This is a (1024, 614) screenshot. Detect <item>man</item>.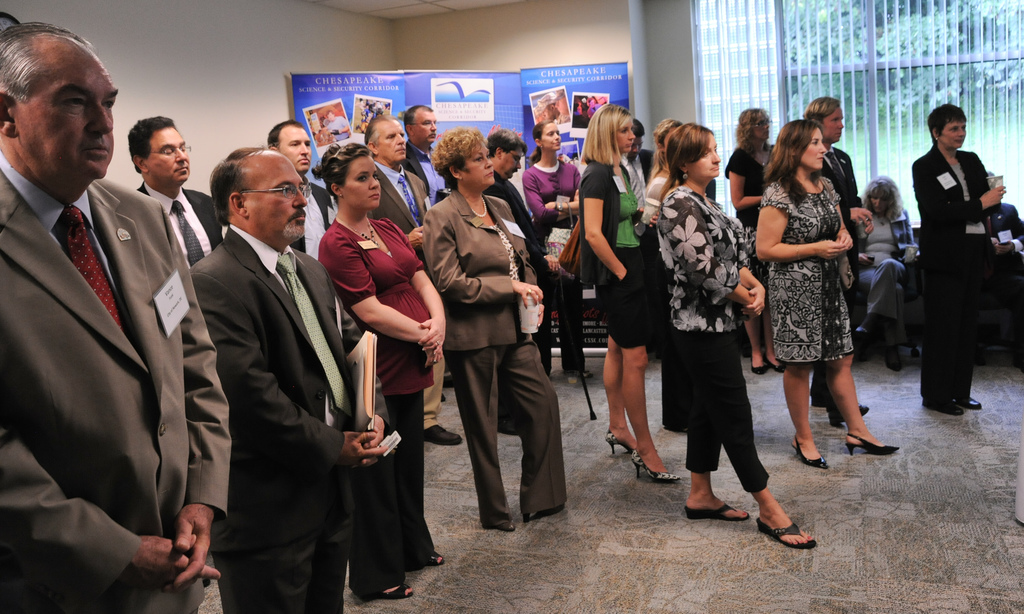
pyautogui.locateOnScreen(2, 15, 211, 613).
